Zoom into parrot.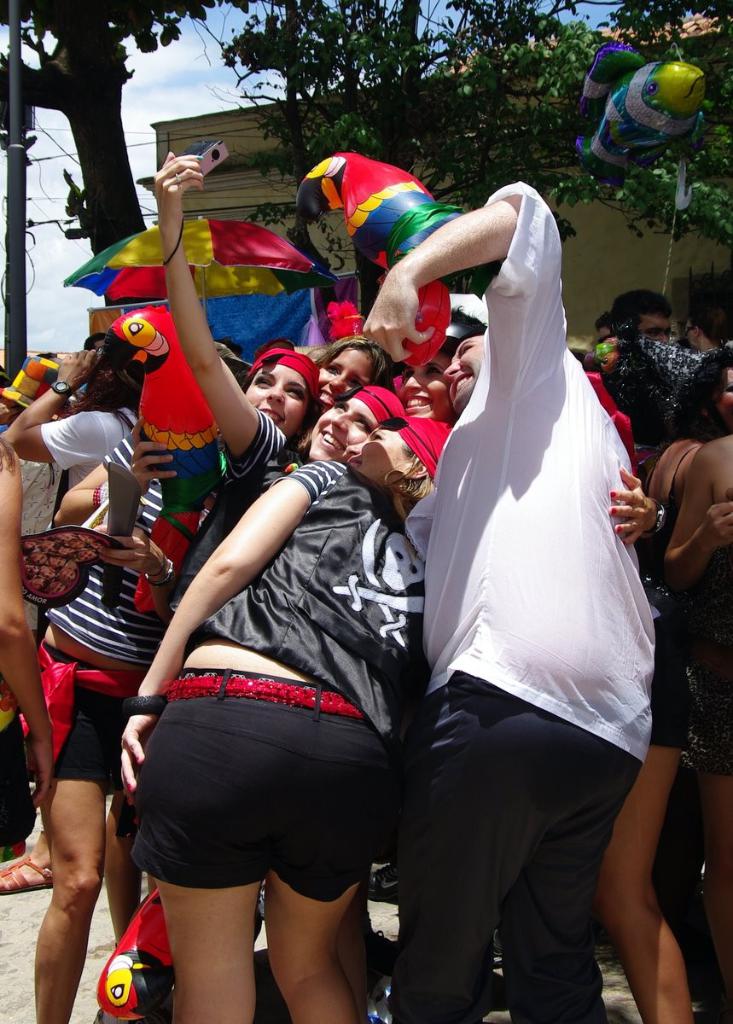
Zoom target: (96, 305, 224, 609).
